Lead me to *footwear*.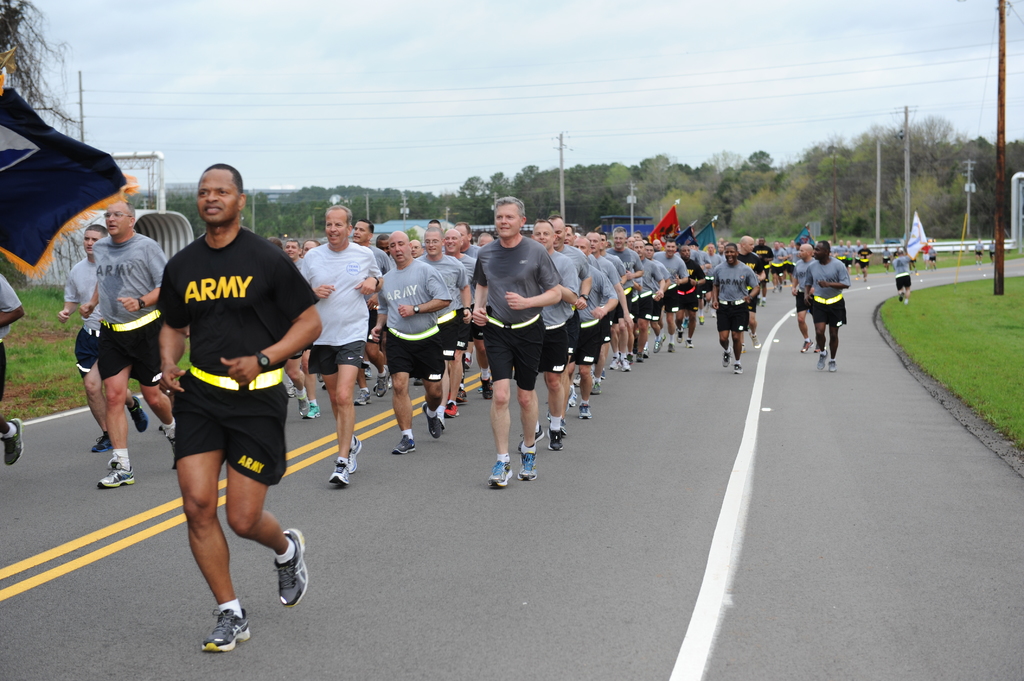
Lead to [452,387,463,409].
